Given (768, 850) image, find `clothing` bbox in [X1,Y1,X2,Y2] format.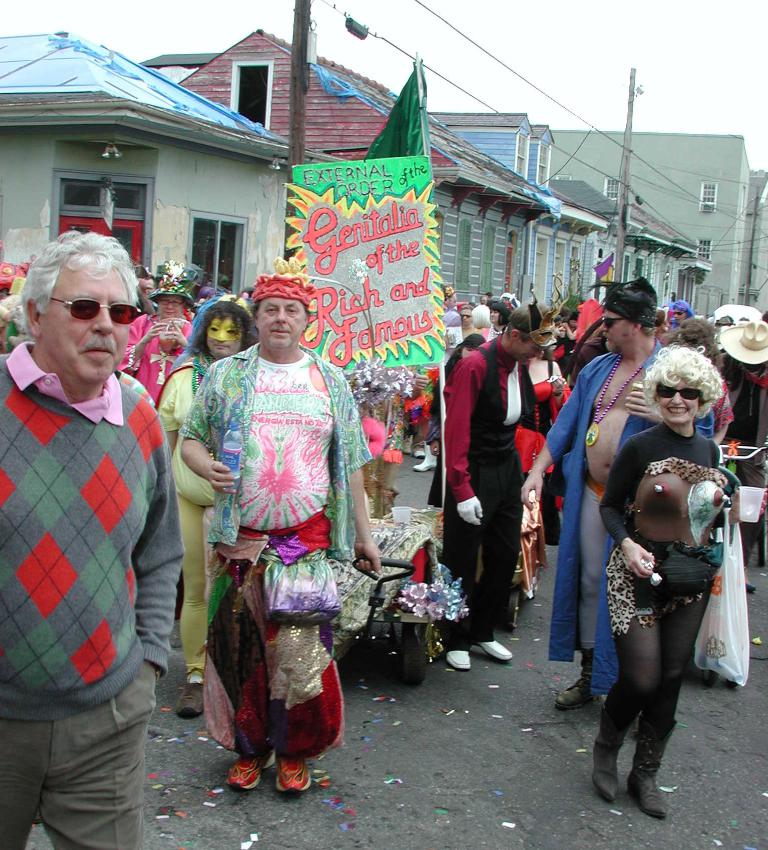
[129,316,201,403].
